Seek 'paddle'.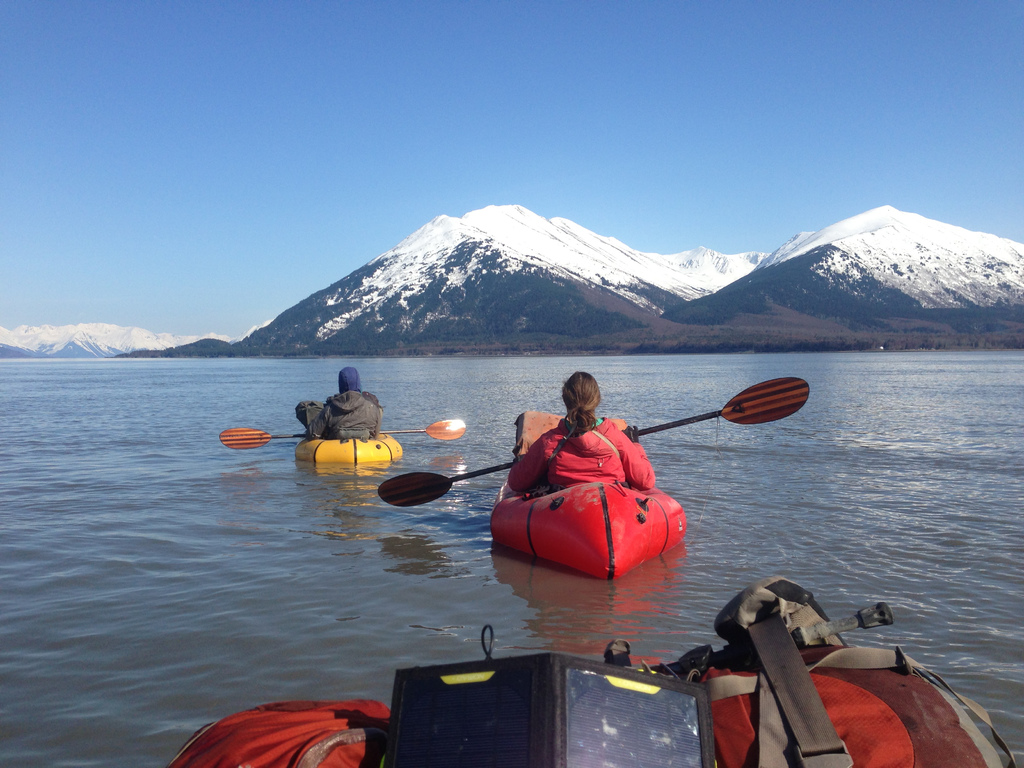
Rect(218, 419, 466, 449).
